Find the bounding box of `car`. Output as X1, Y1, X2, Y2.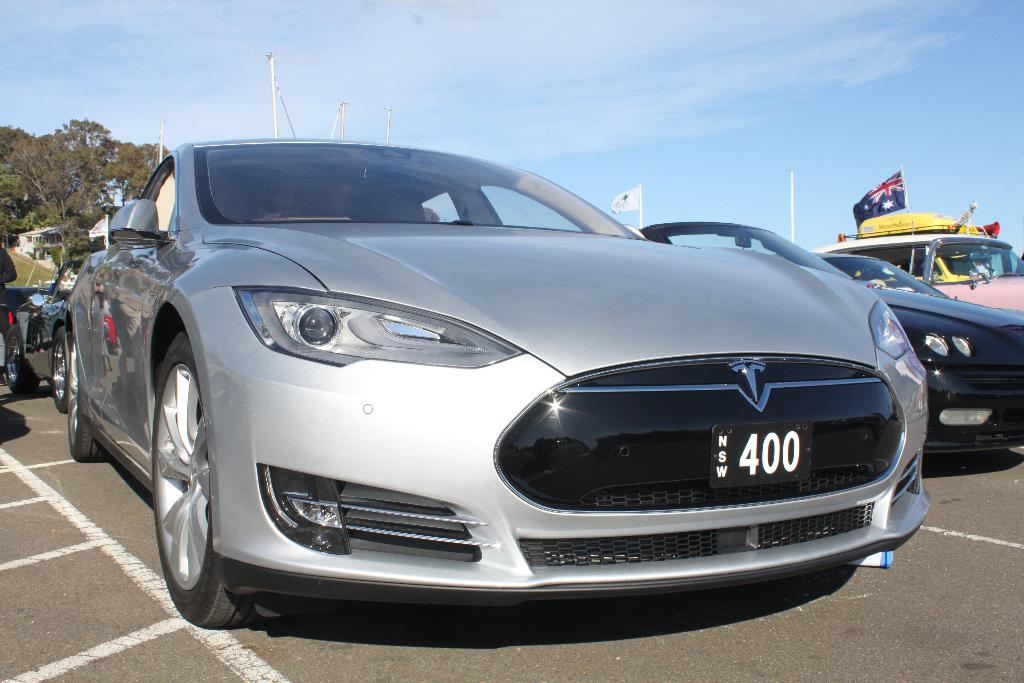
69, 135, 936, 627.
